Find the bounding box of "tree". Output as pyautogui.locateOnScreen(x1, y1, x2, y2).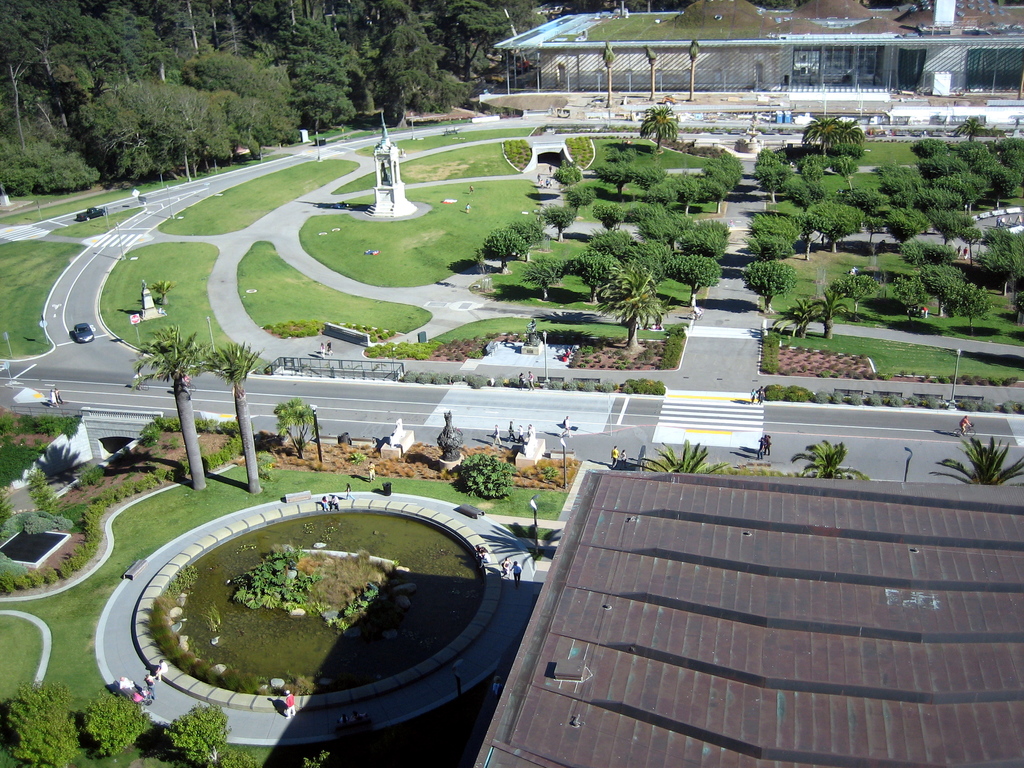
pyautogui.locateOnScreen(509, 218, 544, 247).
